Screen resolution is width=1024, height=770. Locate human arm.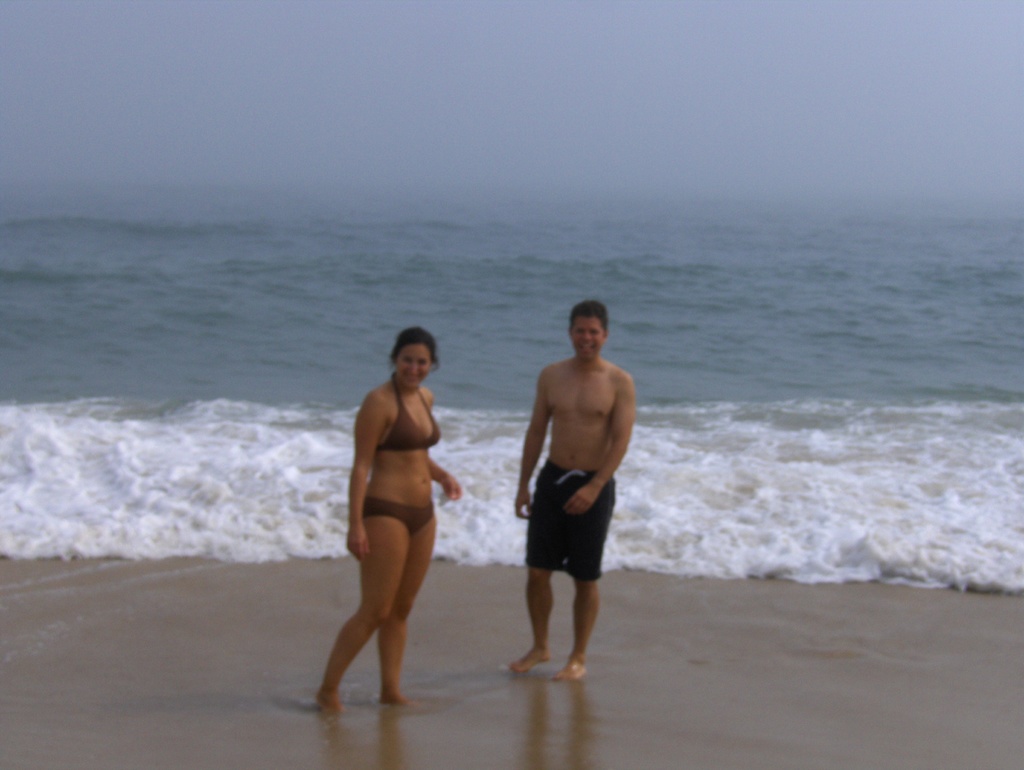
select_region(344, 393, 396, 560).
